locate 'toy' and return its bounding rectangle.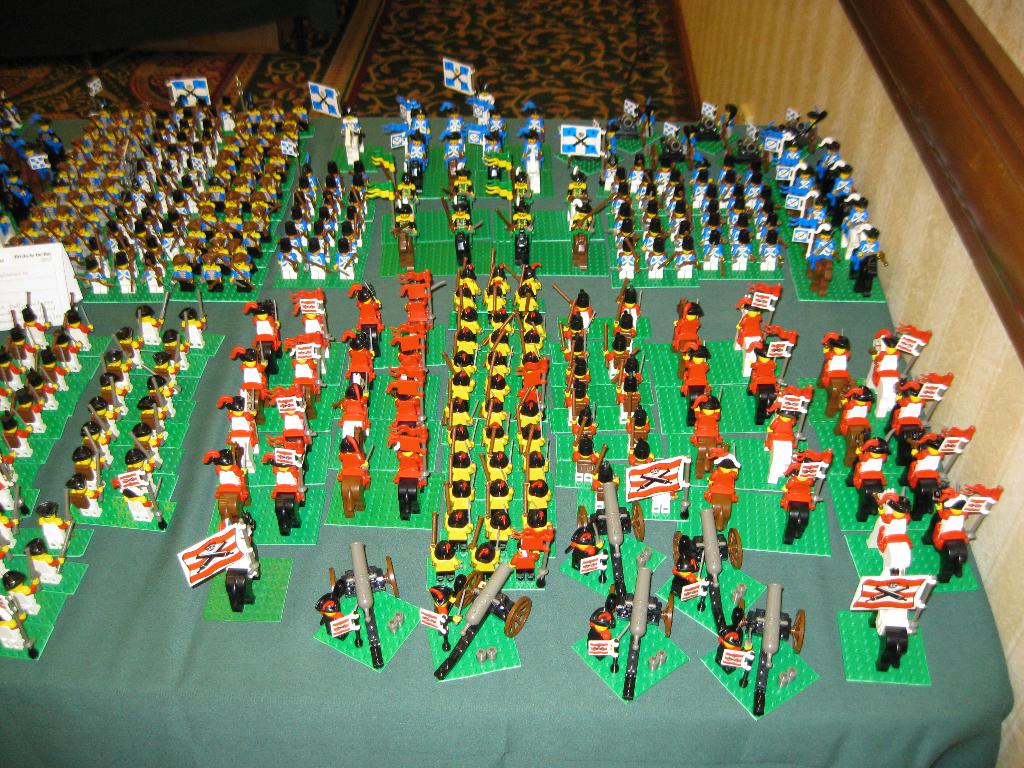
pyautogui.locateOnScreen(136, 296, 161, 345).
